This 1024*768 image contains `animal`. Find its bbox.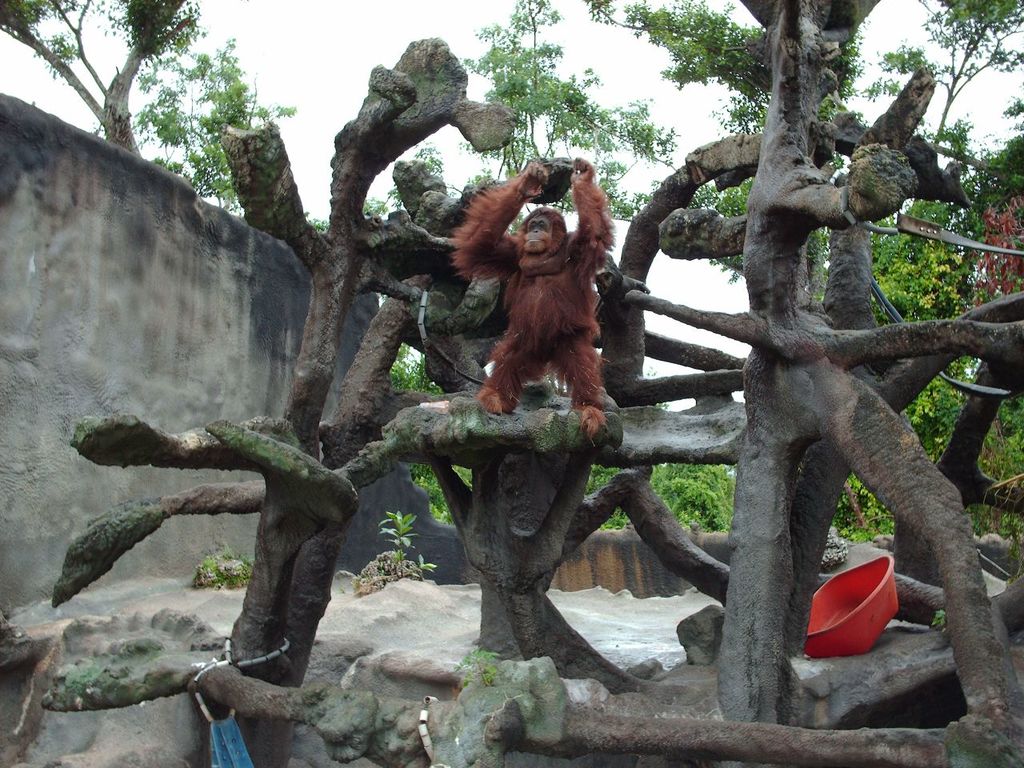
(447,154,613,436).
